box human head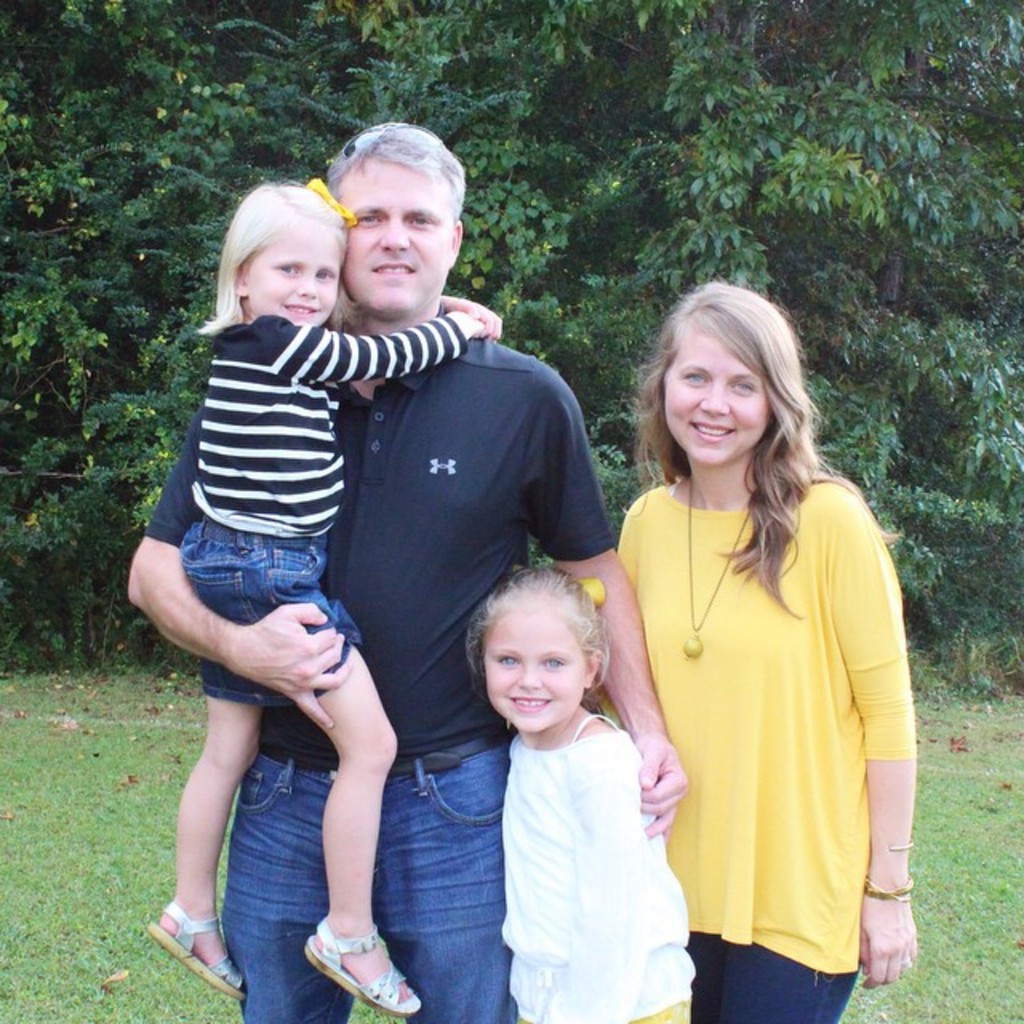
select_region(216, 181, 349, 333)
